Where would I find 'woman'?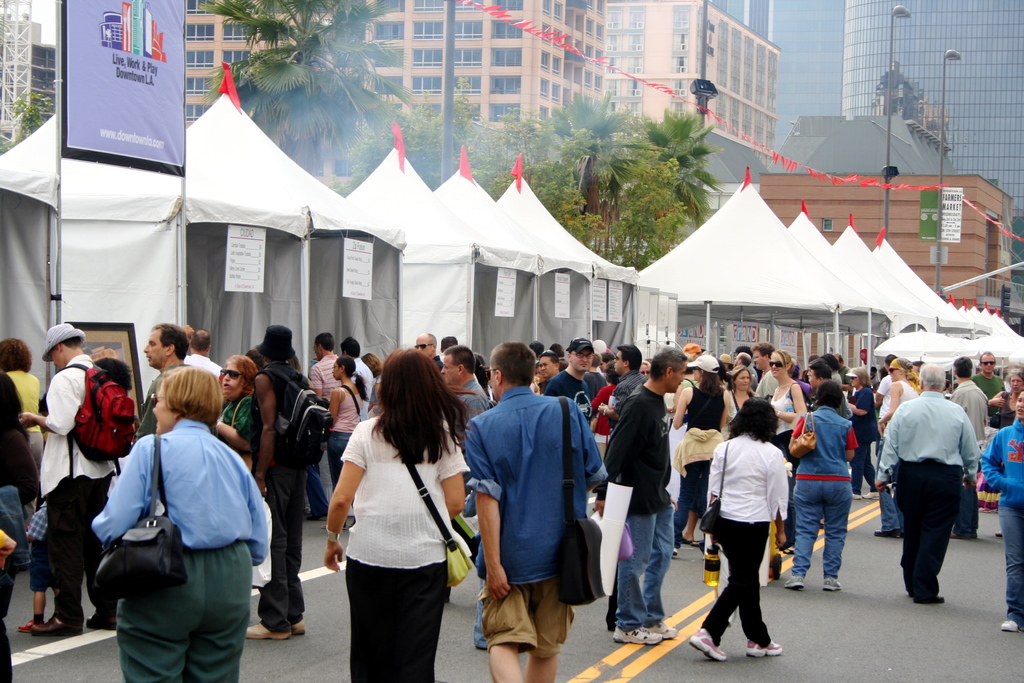
At locate(724, 362, 757, 422).
